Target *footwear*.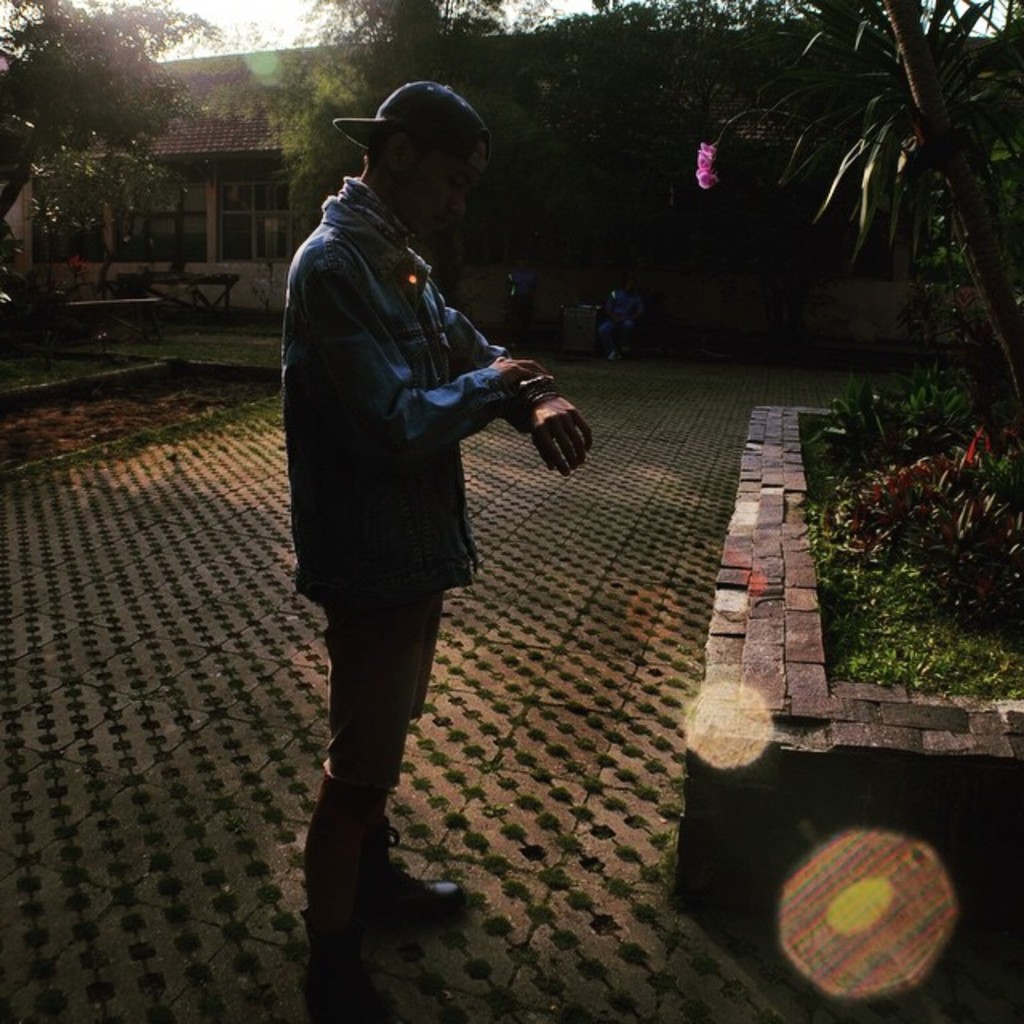
Target region: bbox=(299, 875, 426, 957).
